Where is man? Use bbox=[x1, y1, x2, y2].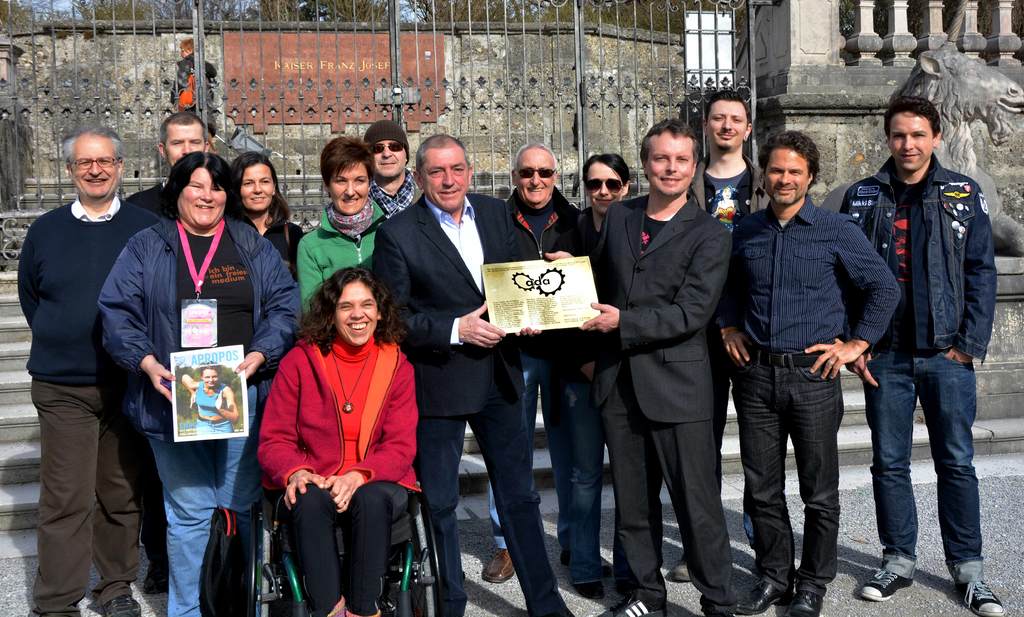
bbox=[829, 94, 1009, 616].
